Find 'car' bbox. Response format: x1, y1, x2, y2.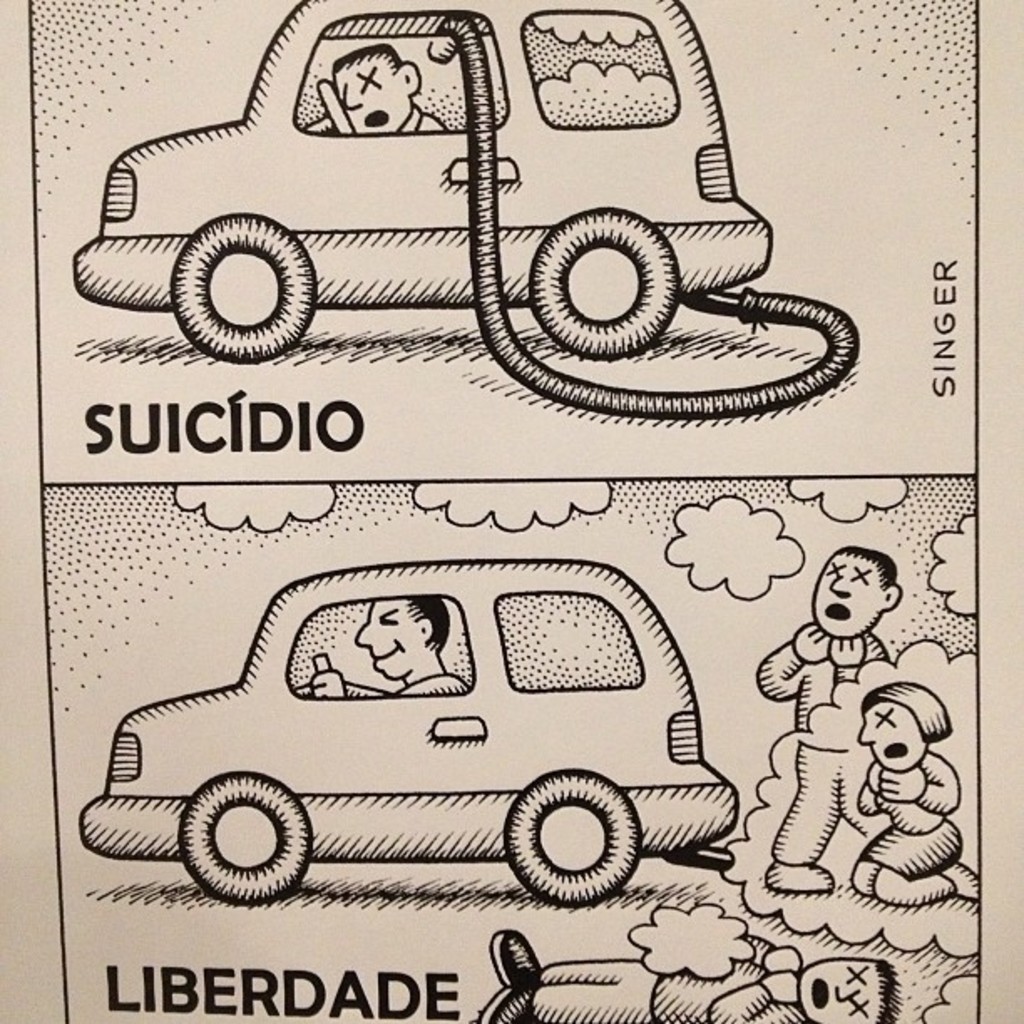
110, 547, 736, 925.
